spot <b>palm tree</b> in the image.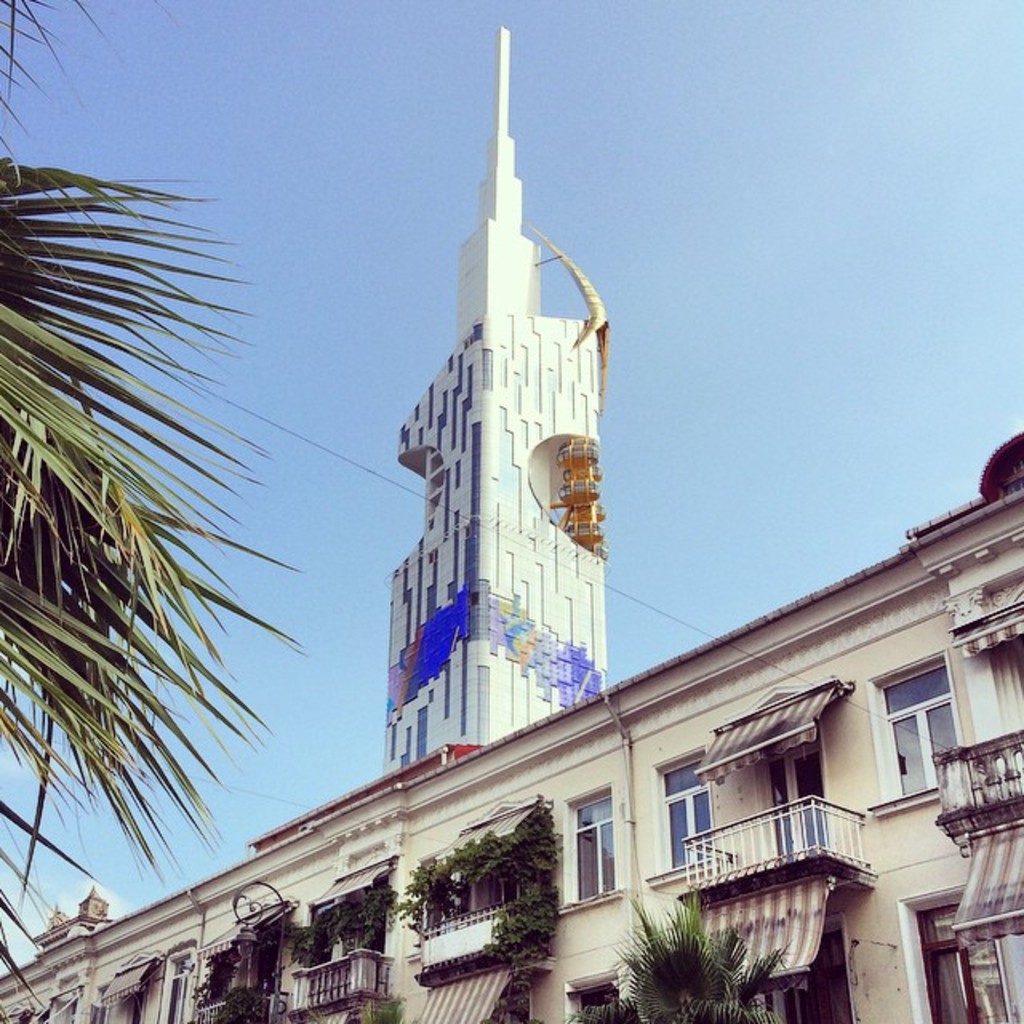
<b>palm tree</b> found at crop(0, 0, 272, 992).
